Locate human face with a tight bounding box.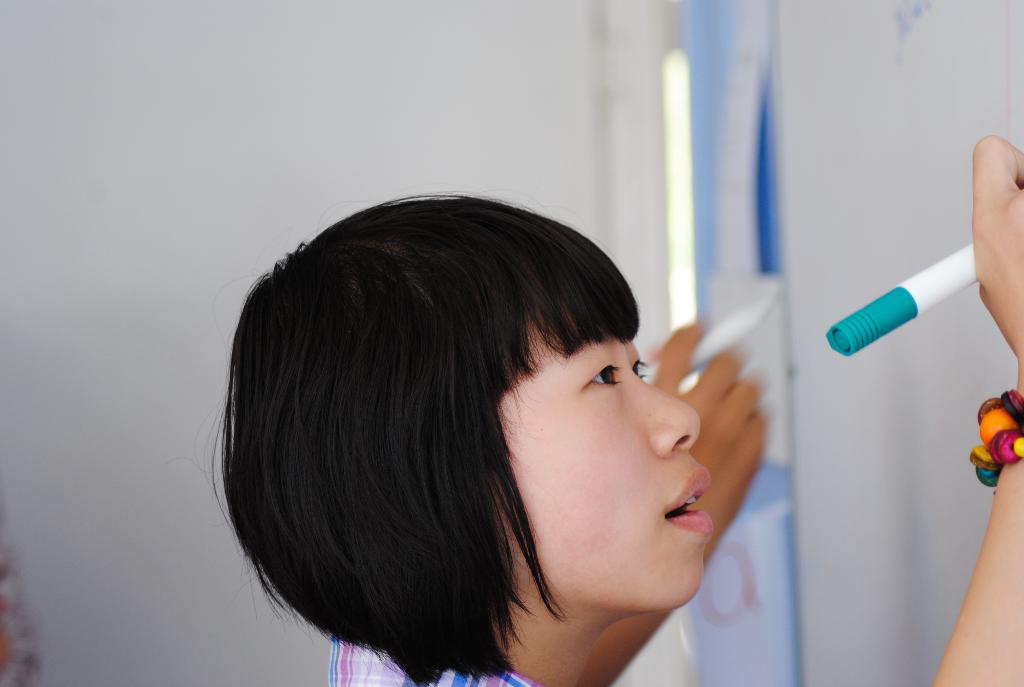
detection(499, 338, 714, 610).
